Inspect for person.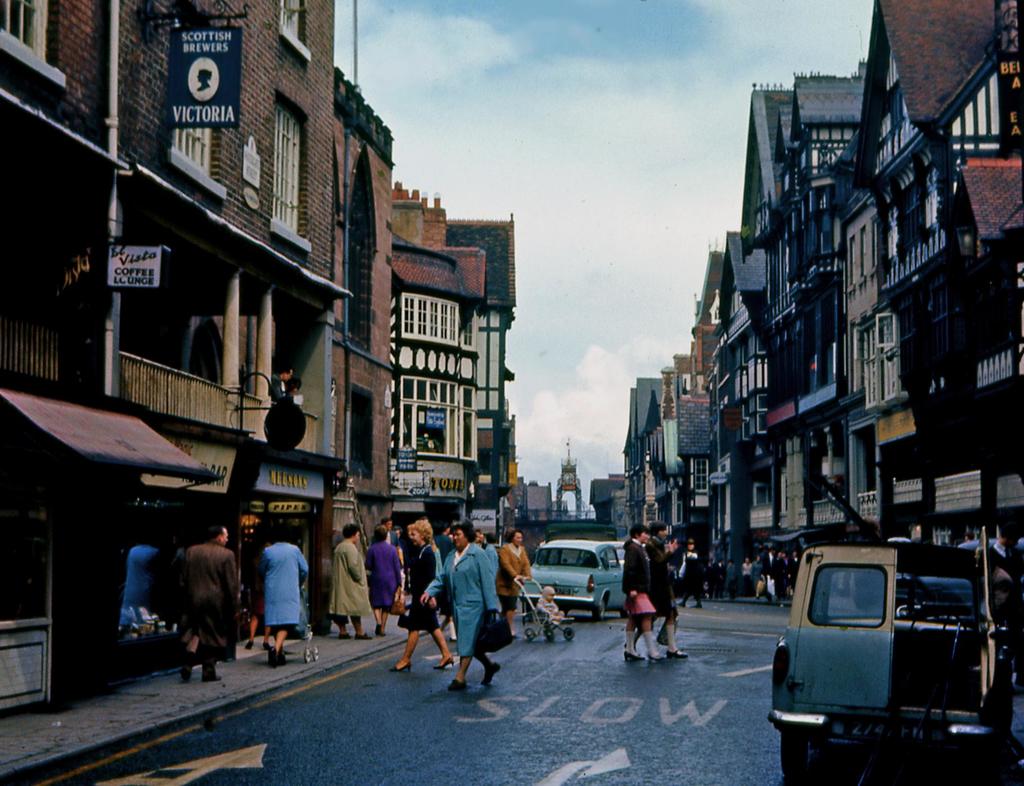
Inspection: (x1=533, y1=582, x2=566, y2=625).
